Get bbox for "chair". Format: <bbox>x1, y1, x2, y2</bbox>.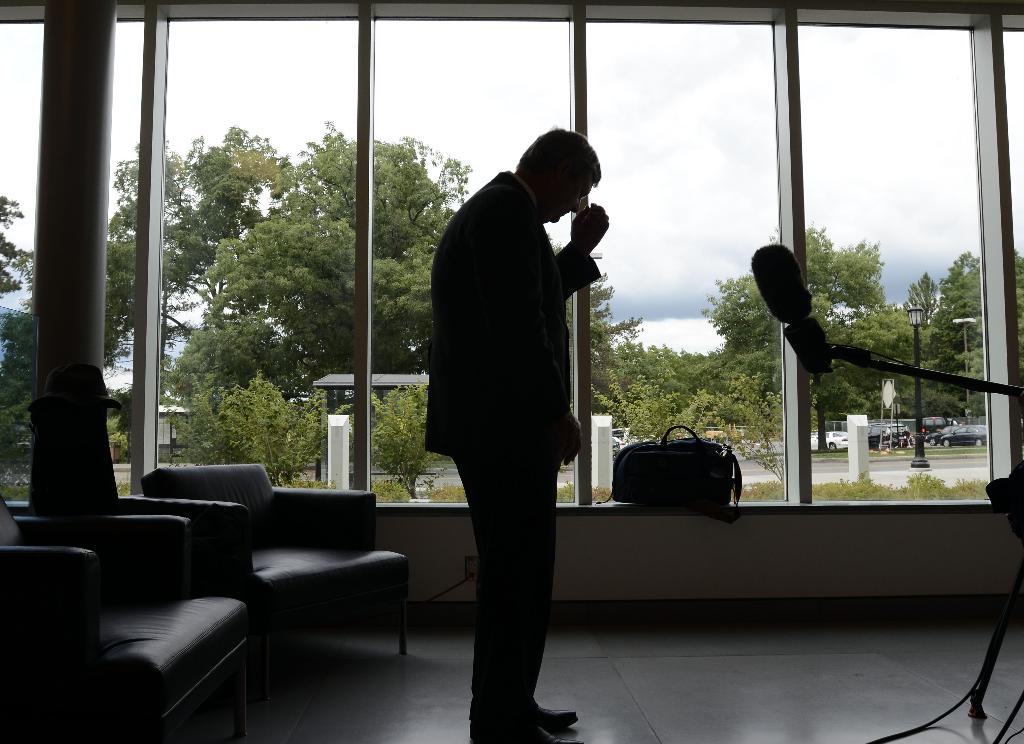
<bbox>138, 458, 415, 657</bbox>.
